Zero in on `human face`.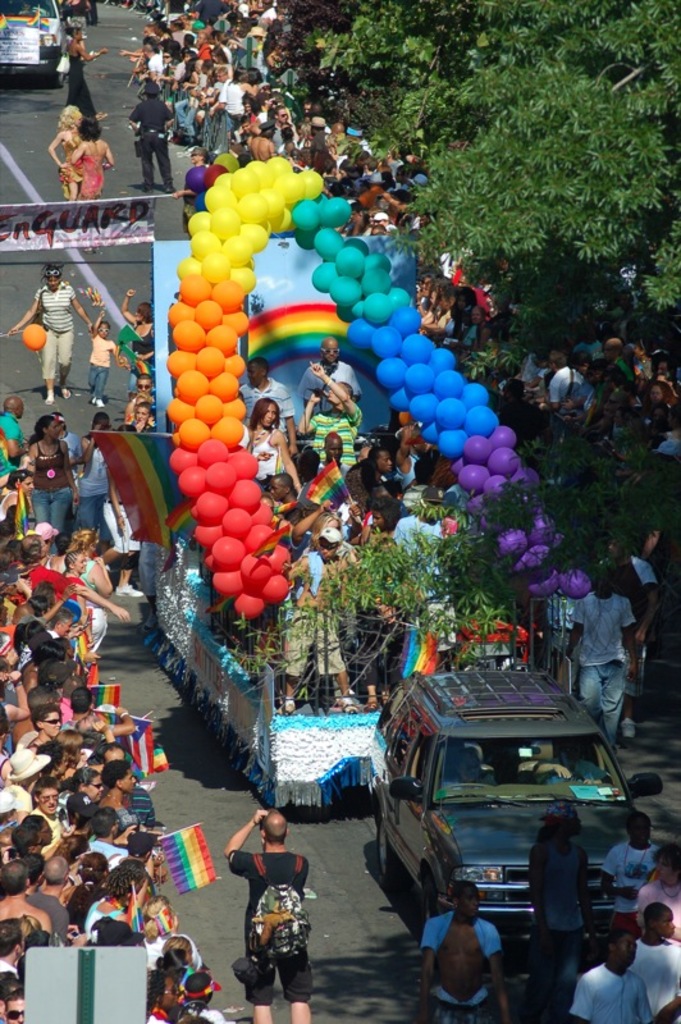
Zeroed in: x1=456, y1=881, x2=480, y2=916.
